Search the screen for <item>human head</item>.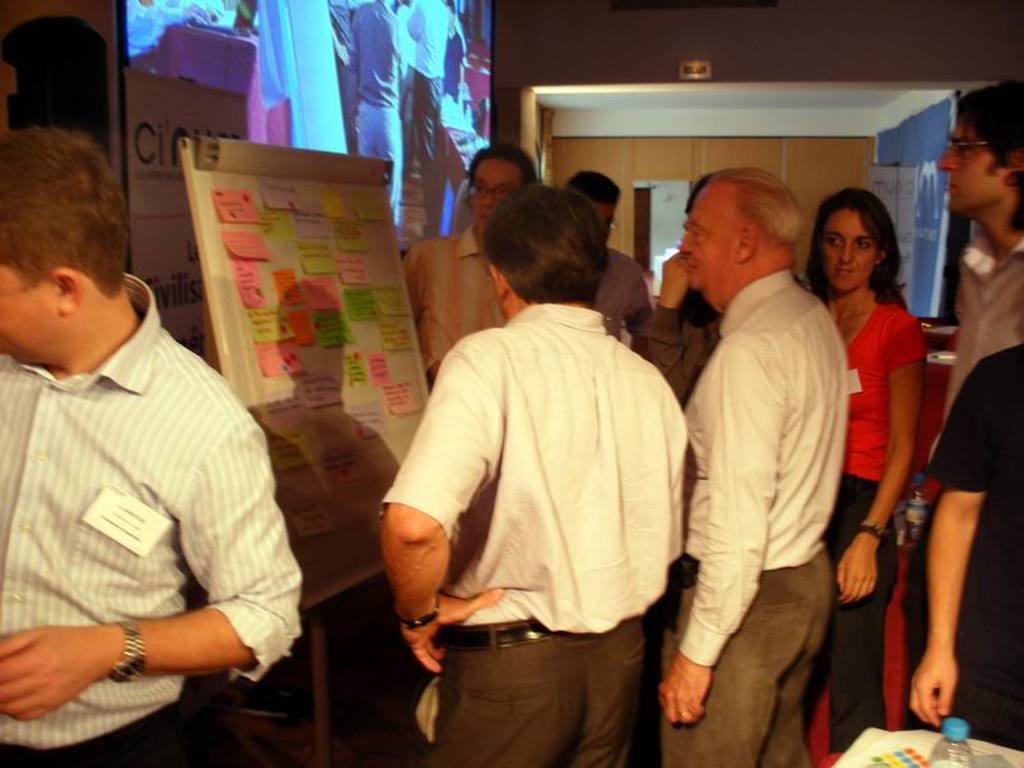
Found at {"left": 934, "top": 84, "right": 1023, "bottom": 220}.
